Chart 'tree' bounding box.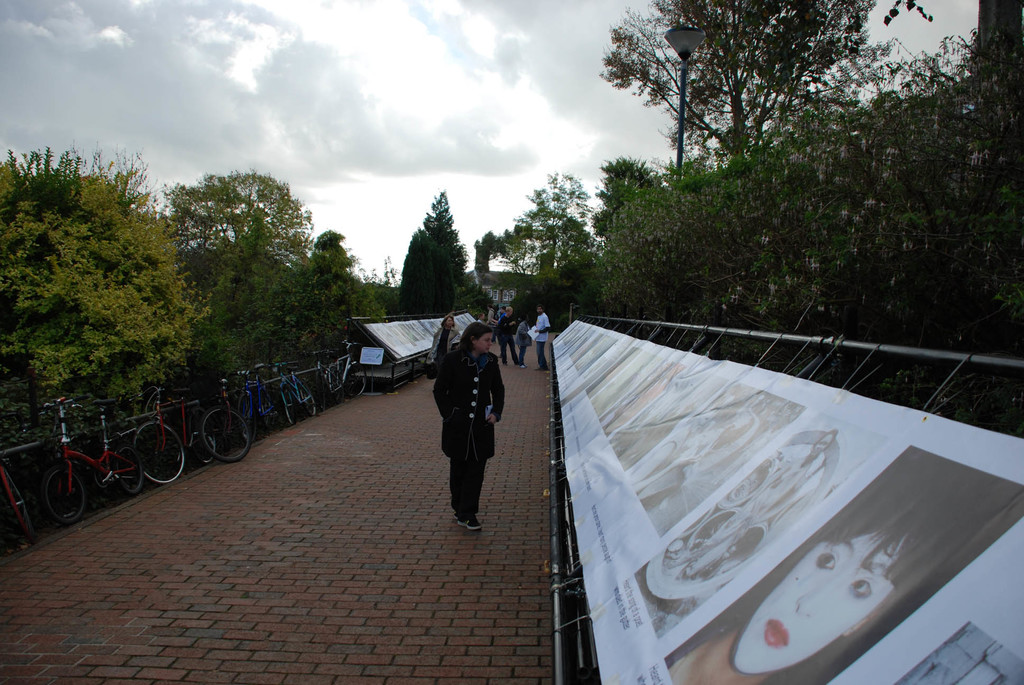
Charted: <region>509, 168, 598, 278</region>.
